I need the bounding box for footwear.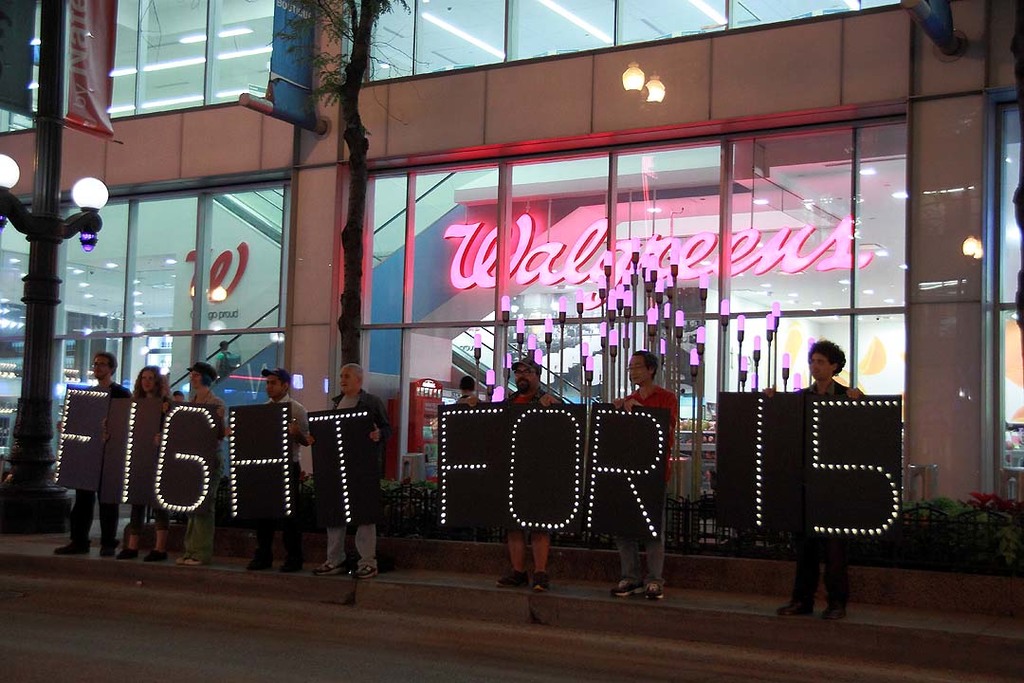
Here it is: 822/604/842/614.
